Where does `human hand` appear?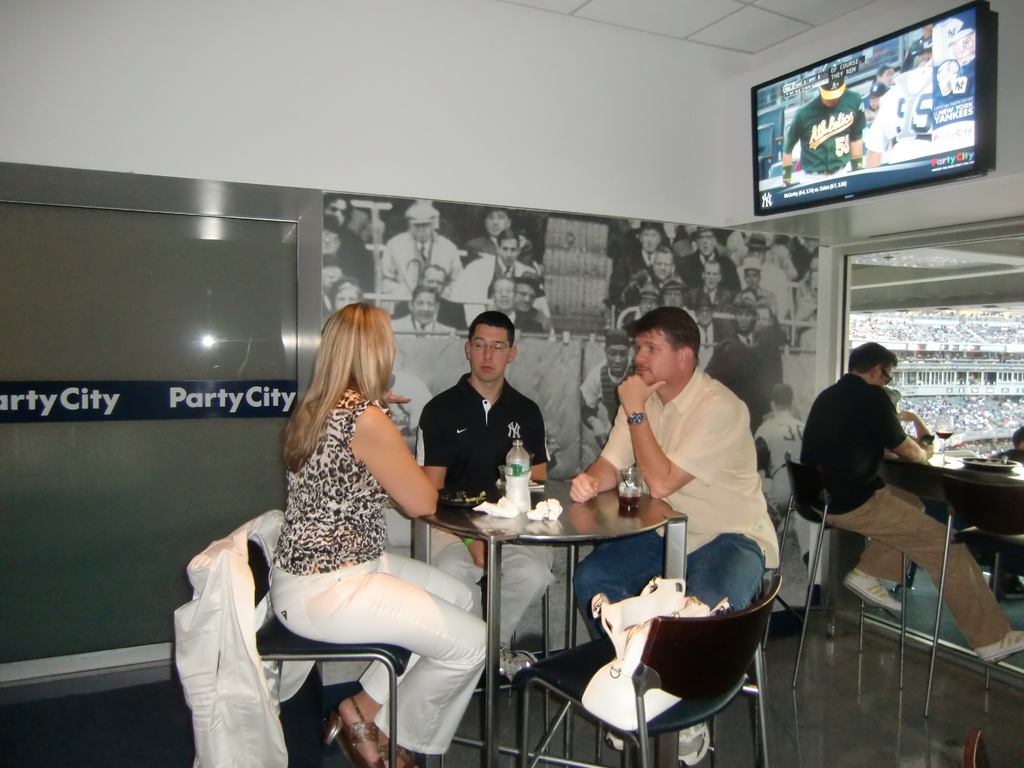
Appears at Rect(379, 388, 413, 408).
